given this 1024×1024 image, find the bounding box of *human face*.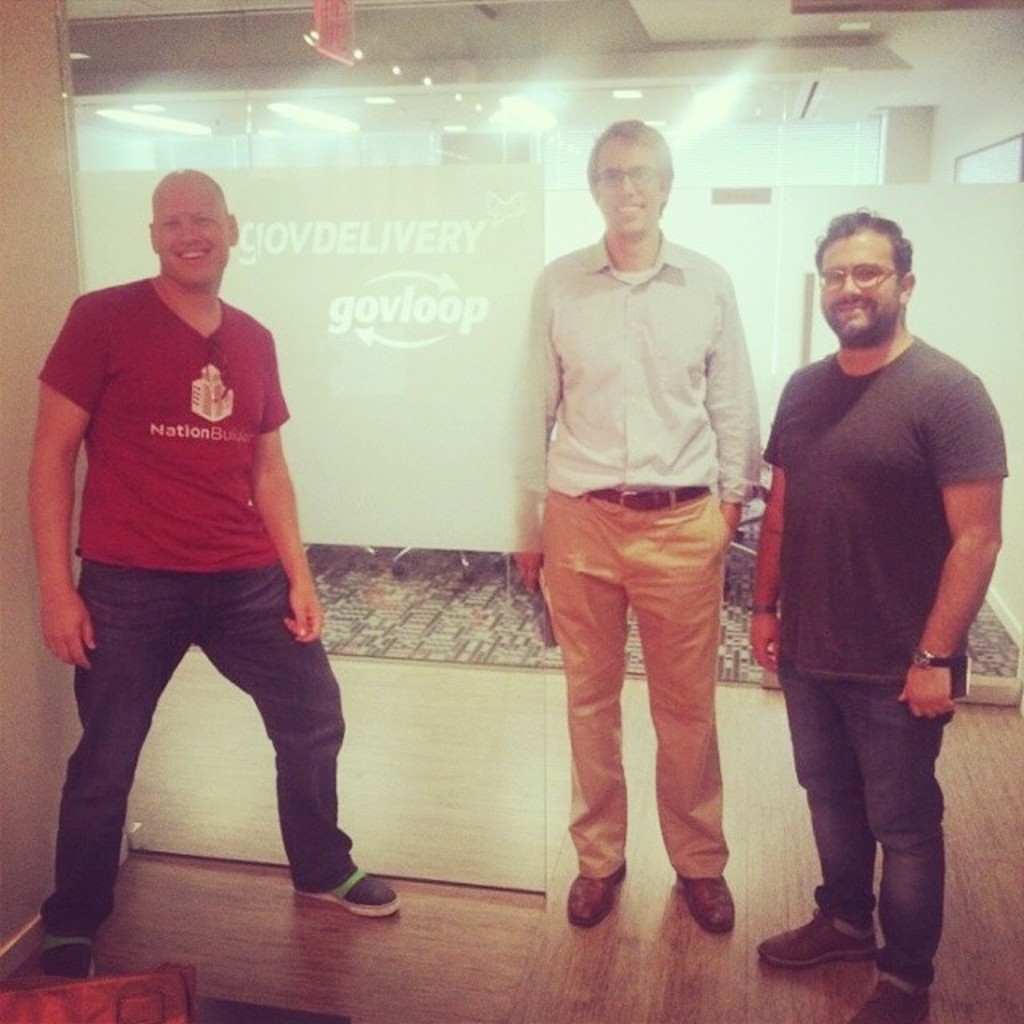
160/186/224/286.
